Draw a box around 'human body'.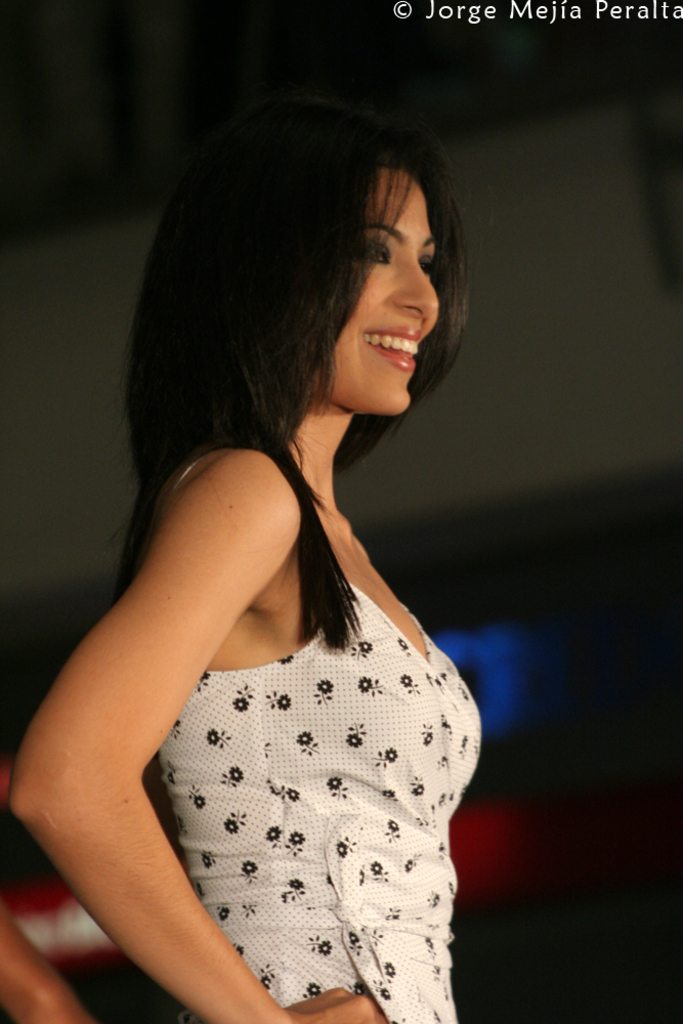
x1=10 y1=117 x2=500 y2=1021.
